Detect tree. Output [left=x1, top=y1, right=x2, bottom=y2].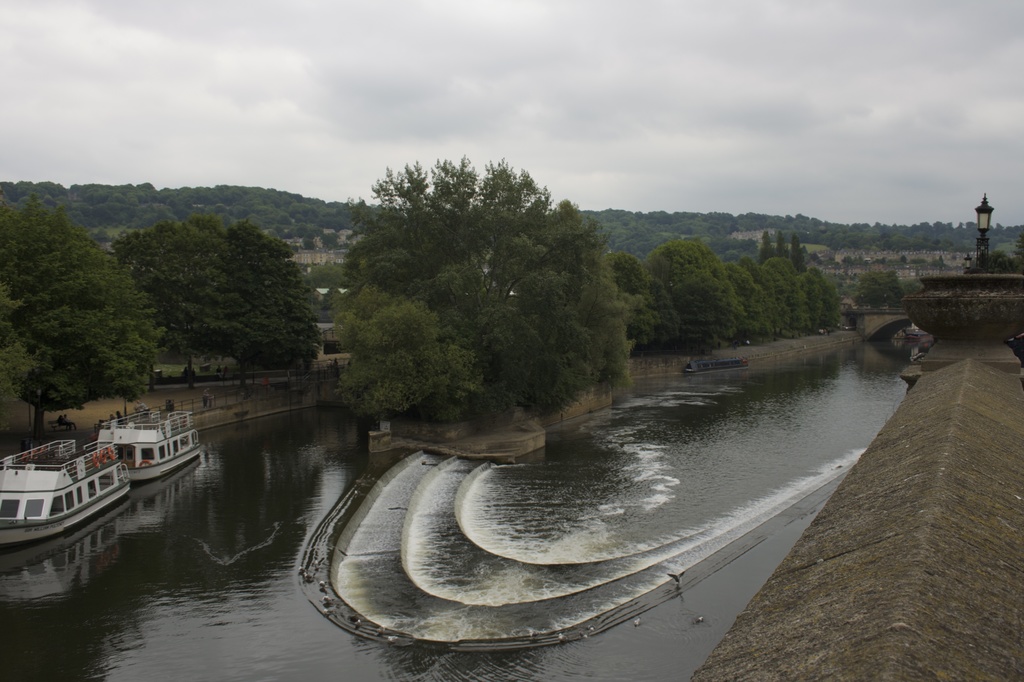
[left=332, top=284, right=475, bottom=417].
